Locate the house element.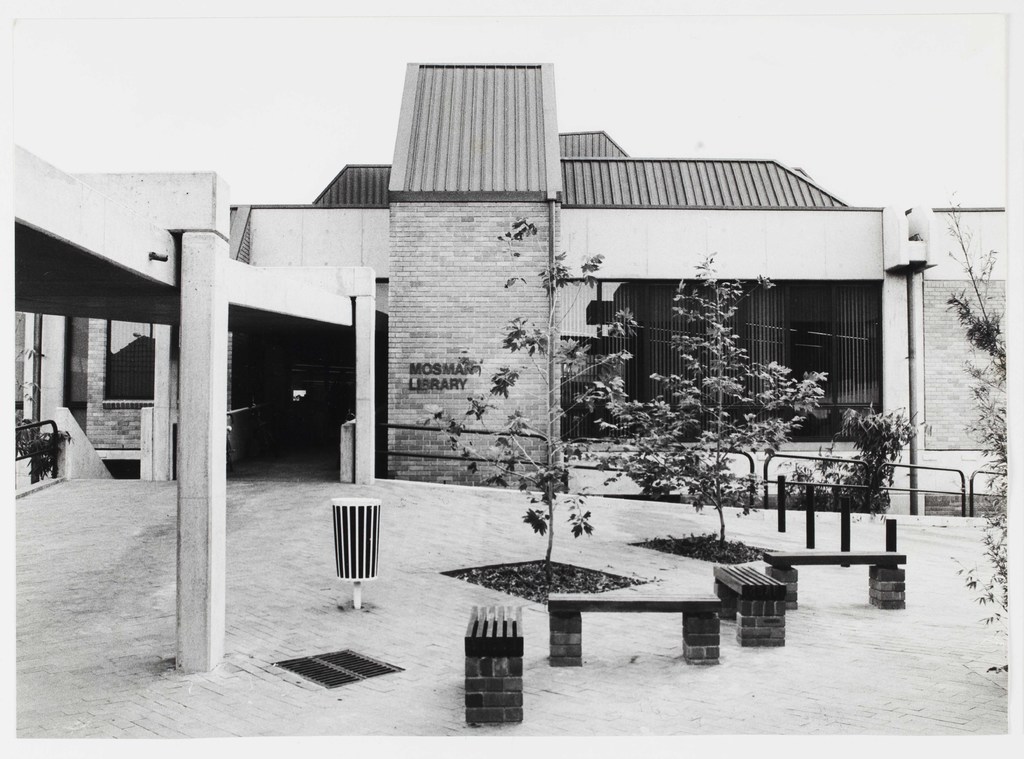
Element bbox: bbox(74, 168, 238, 479).
